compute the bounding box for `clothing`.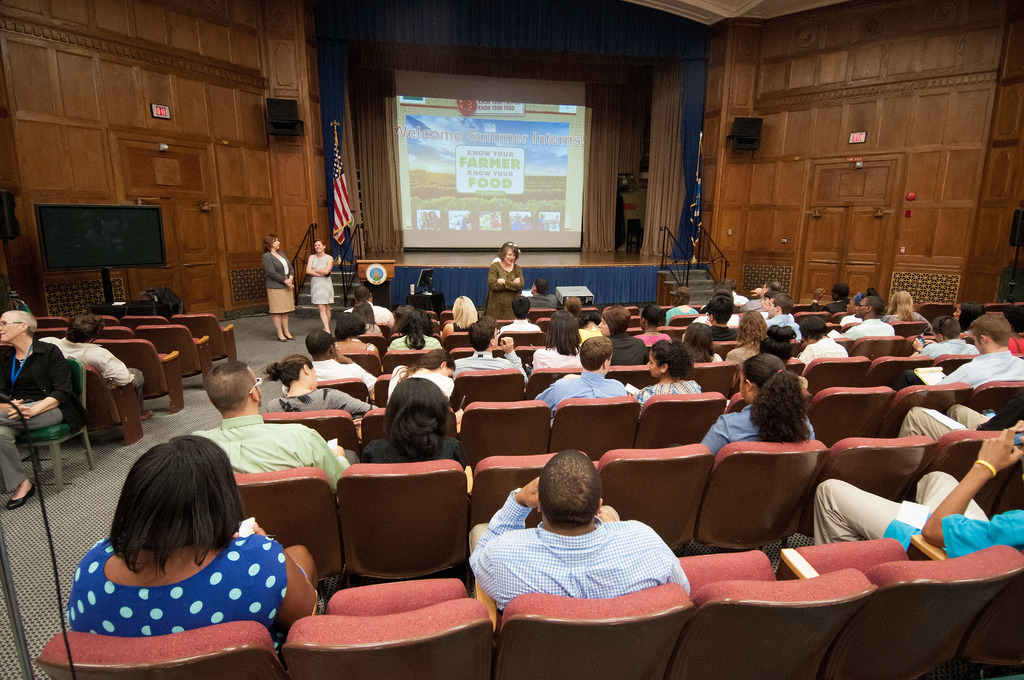
x1=529 y1=343 x2=584 y2=373.
